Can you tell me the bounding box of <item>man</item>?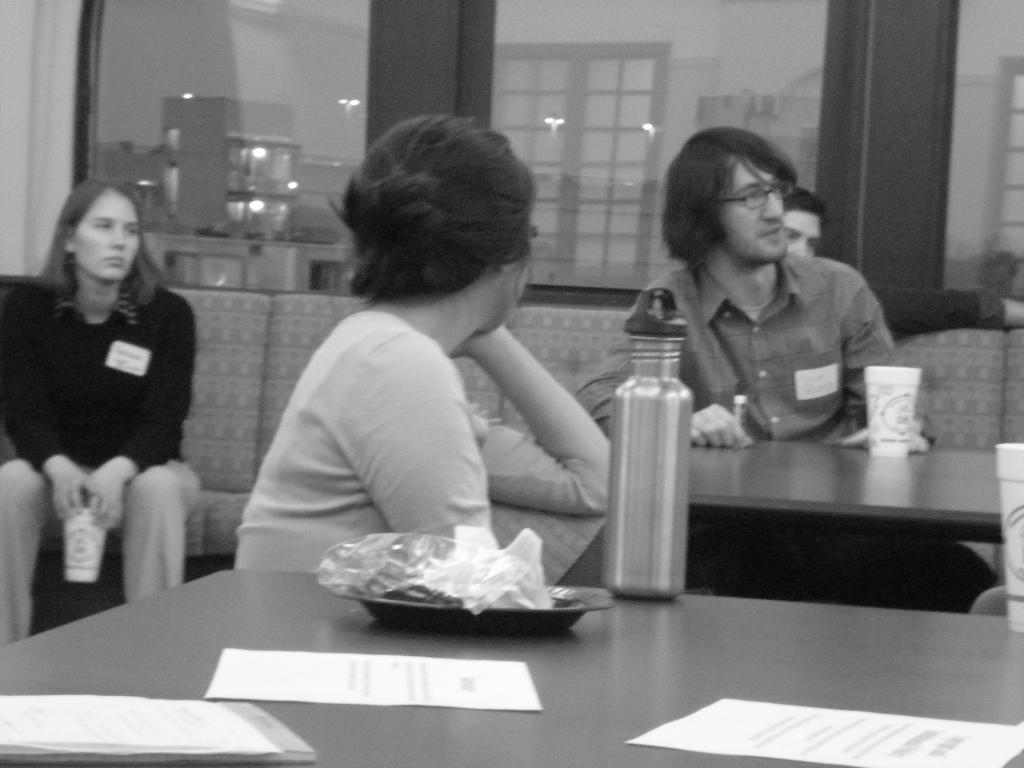
bbox(787, 193, 823, 271).
